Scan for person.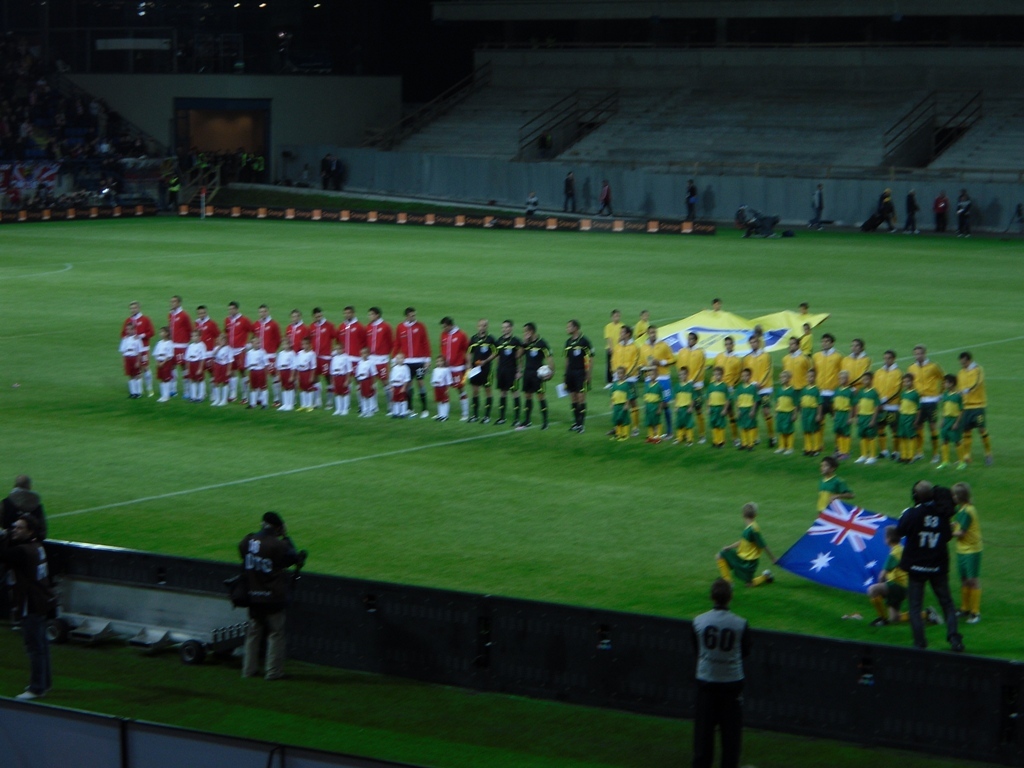
Scan result: (left=672, top=364, right=695, bottom=445).
